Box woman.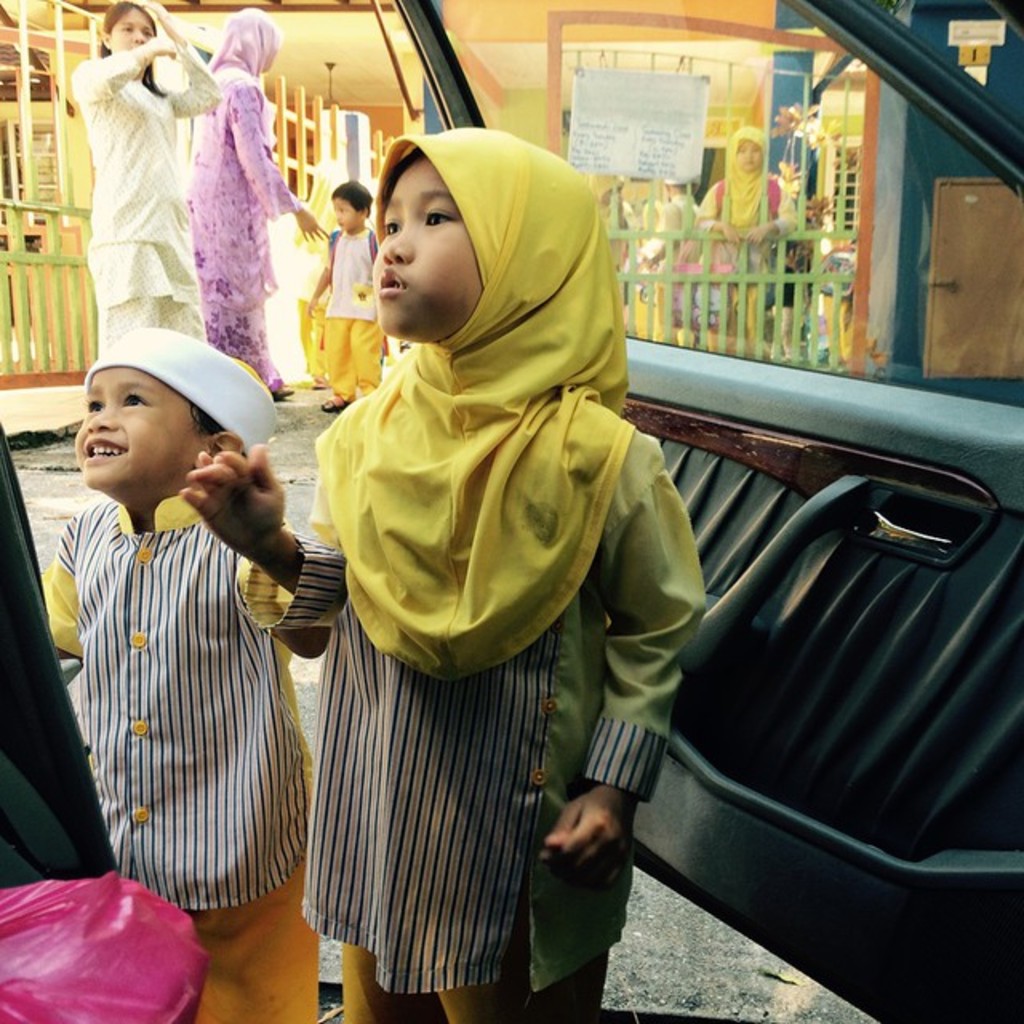
{"x1": 178, "y1": 8, "x2": 331, "y2": 402}.
